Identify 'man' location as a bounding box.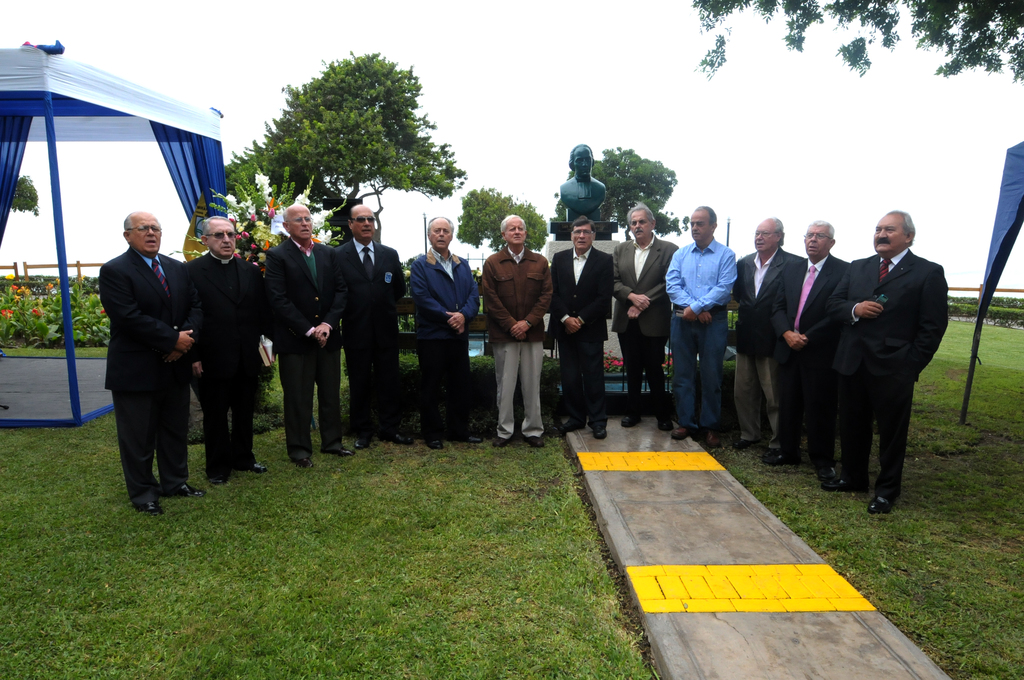
x1=184 y1=203 x2=954 y2=513.
